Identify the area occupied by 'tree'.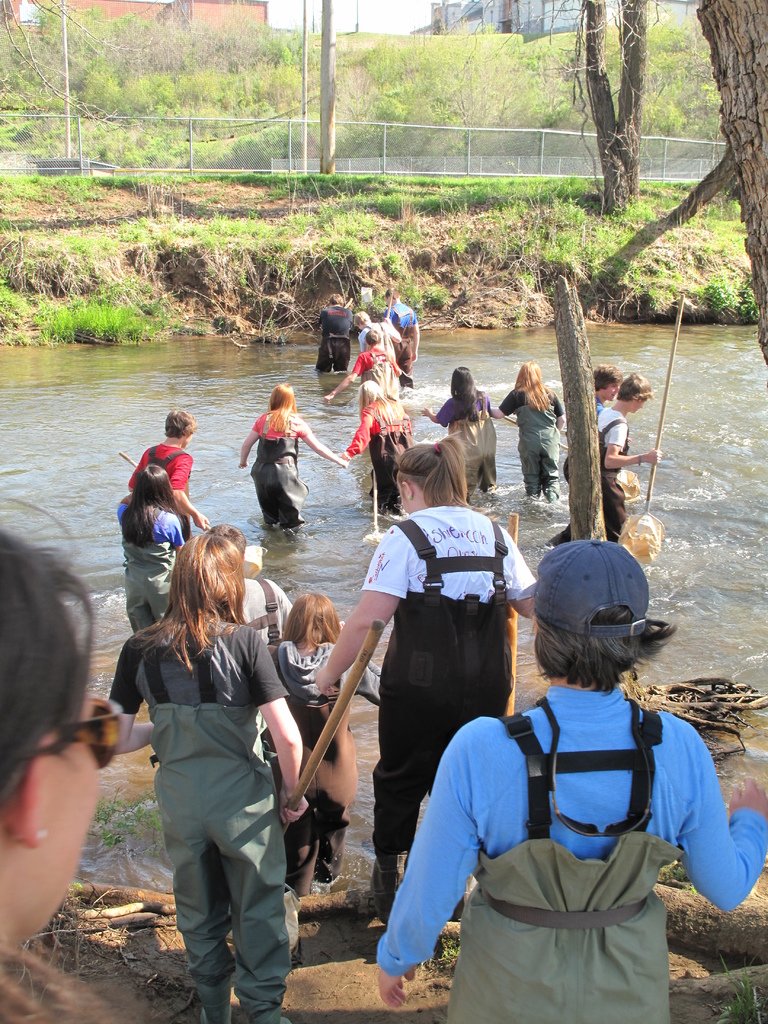
Area: [x1=678, y1=0, x2=767, y2=376].
